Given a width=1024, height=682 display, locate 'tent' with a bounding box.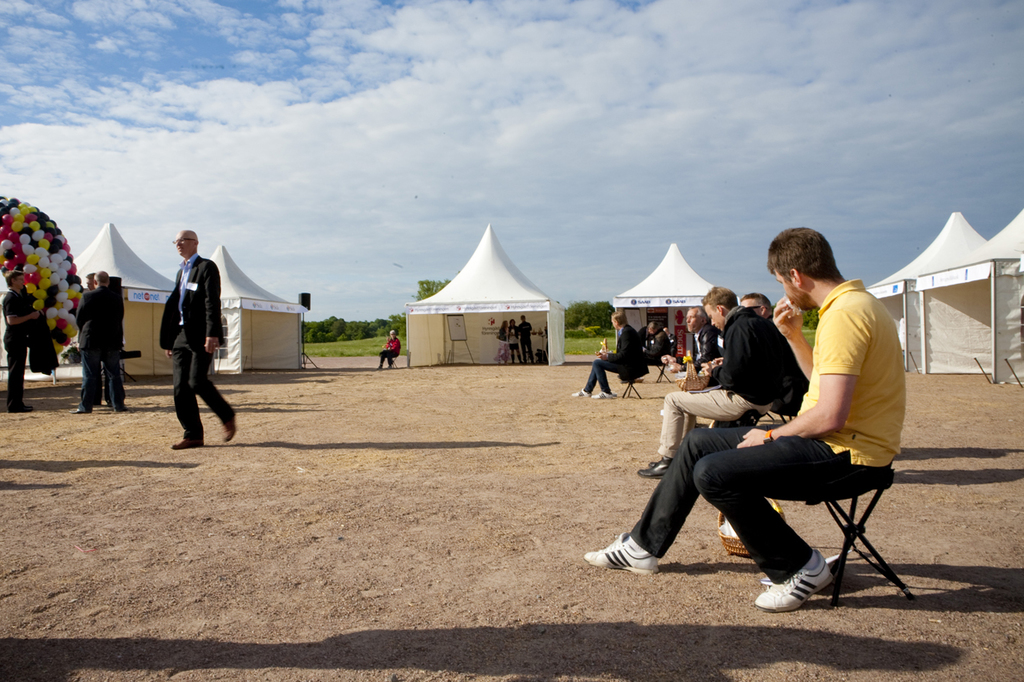
Located: bbox=(606, 244, 719, 364).
